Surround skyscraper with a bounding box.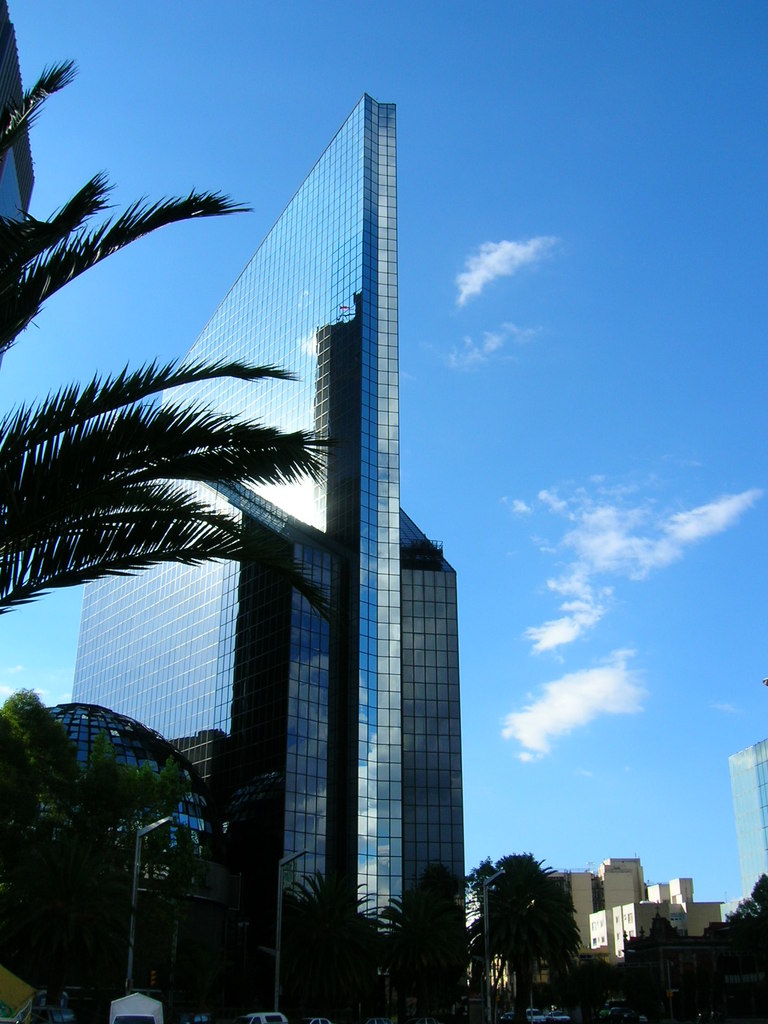
BBox(730, 733, 767, 906).
